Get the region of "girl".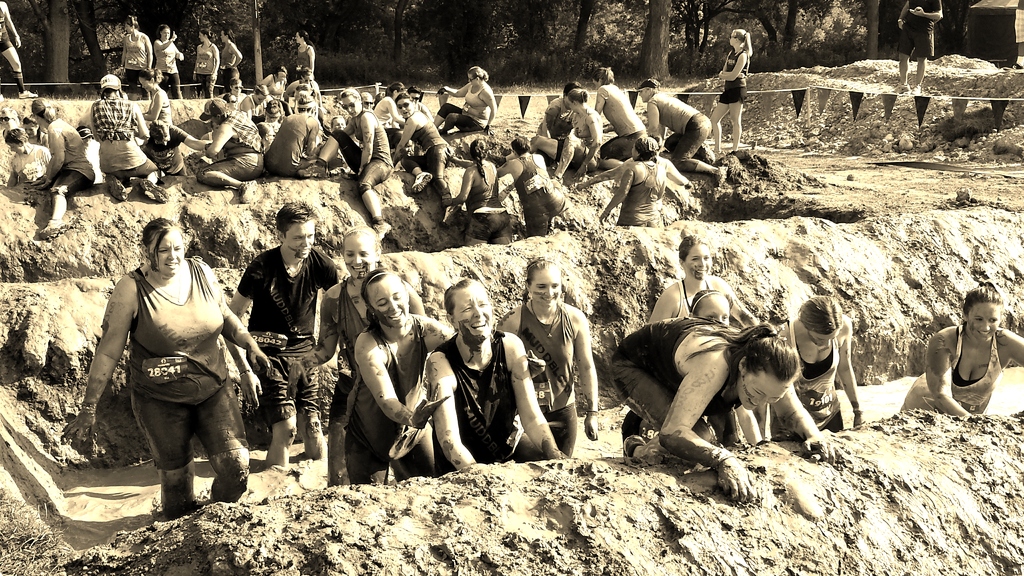
<bbox>65, 220, 269, 516</bbox>.
